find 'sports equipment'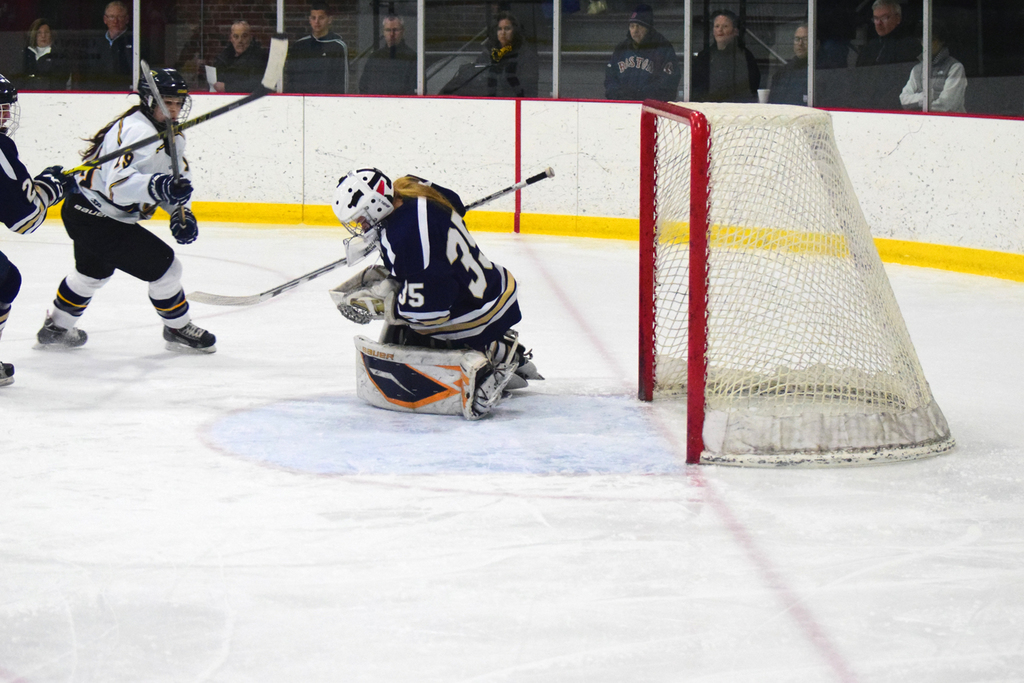
{"x1": 150, "y1": 174, "x2": 191, "y2": 211}
